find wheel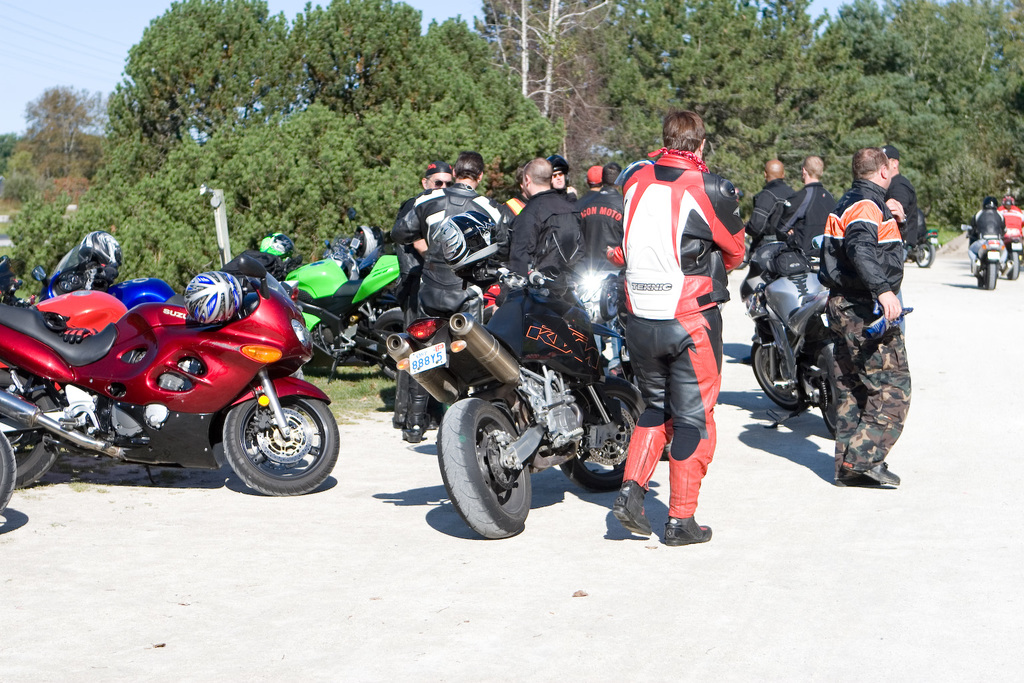
bbox=[0, 372, 59, 487]
